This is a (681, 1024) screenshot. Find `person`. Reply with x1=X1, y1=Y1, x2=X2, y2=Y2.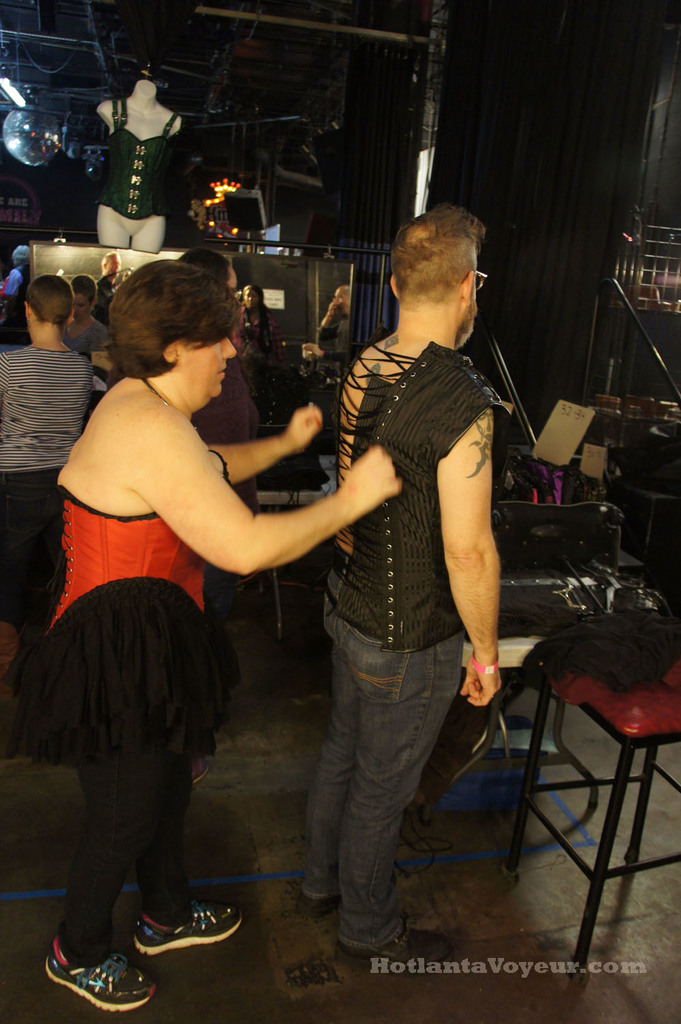
x1=40, y1=255, x2=409, y2=1017.
